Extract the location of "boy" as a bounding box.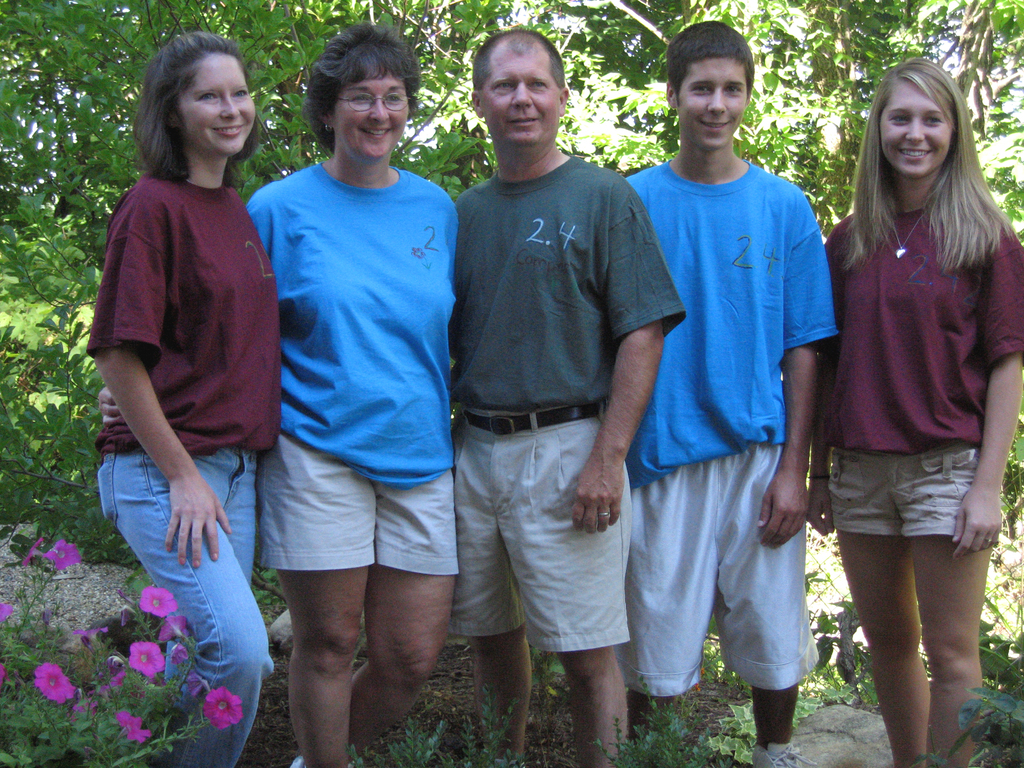
bbox=(623, 18, 839, 767).
